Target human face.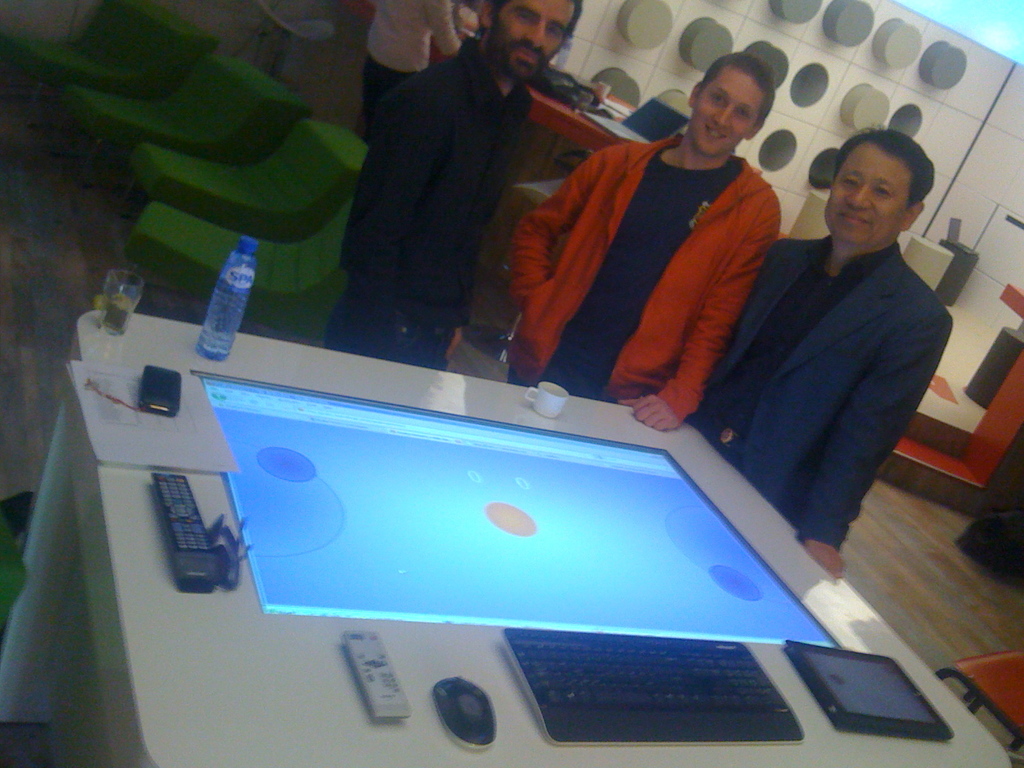
Target region: bbox=[817, 141, 913, 248].
